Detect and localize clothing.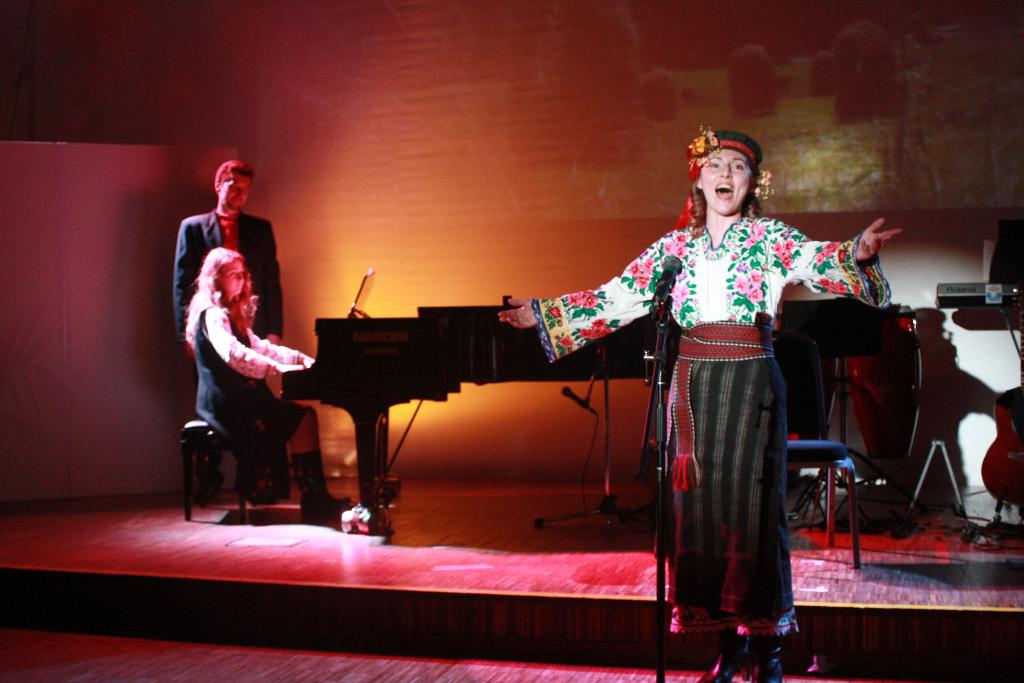
Localized at rect(186, 294, 306, 454).
